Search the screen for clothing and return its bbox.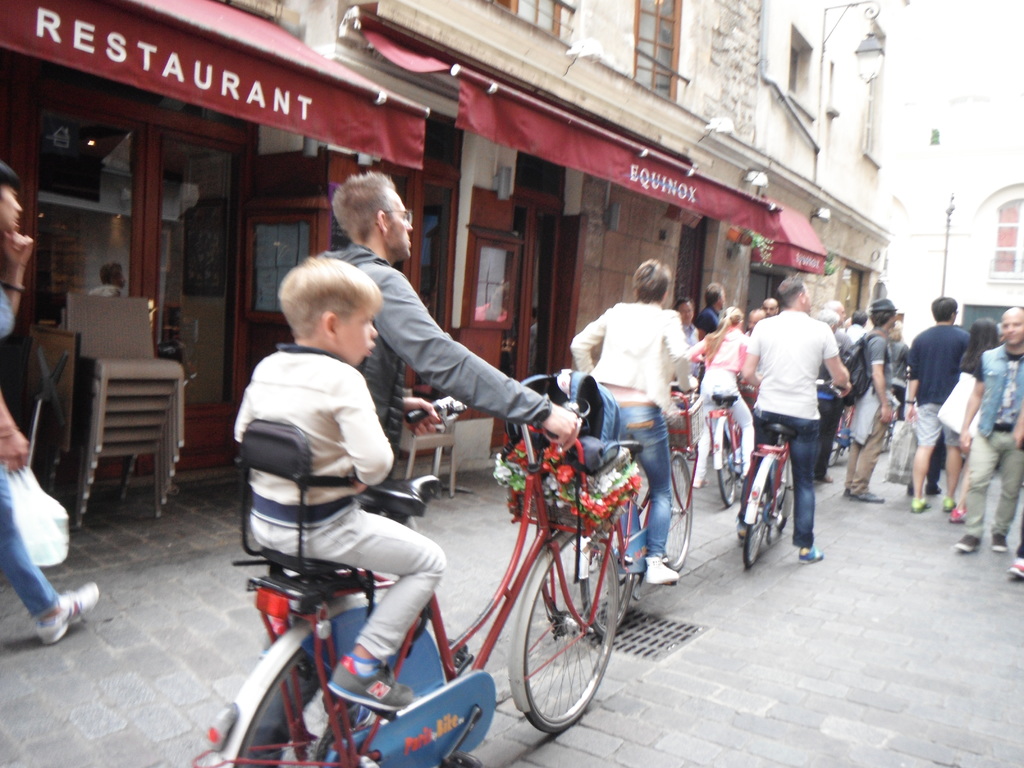
Found: 751:274:861:521.
